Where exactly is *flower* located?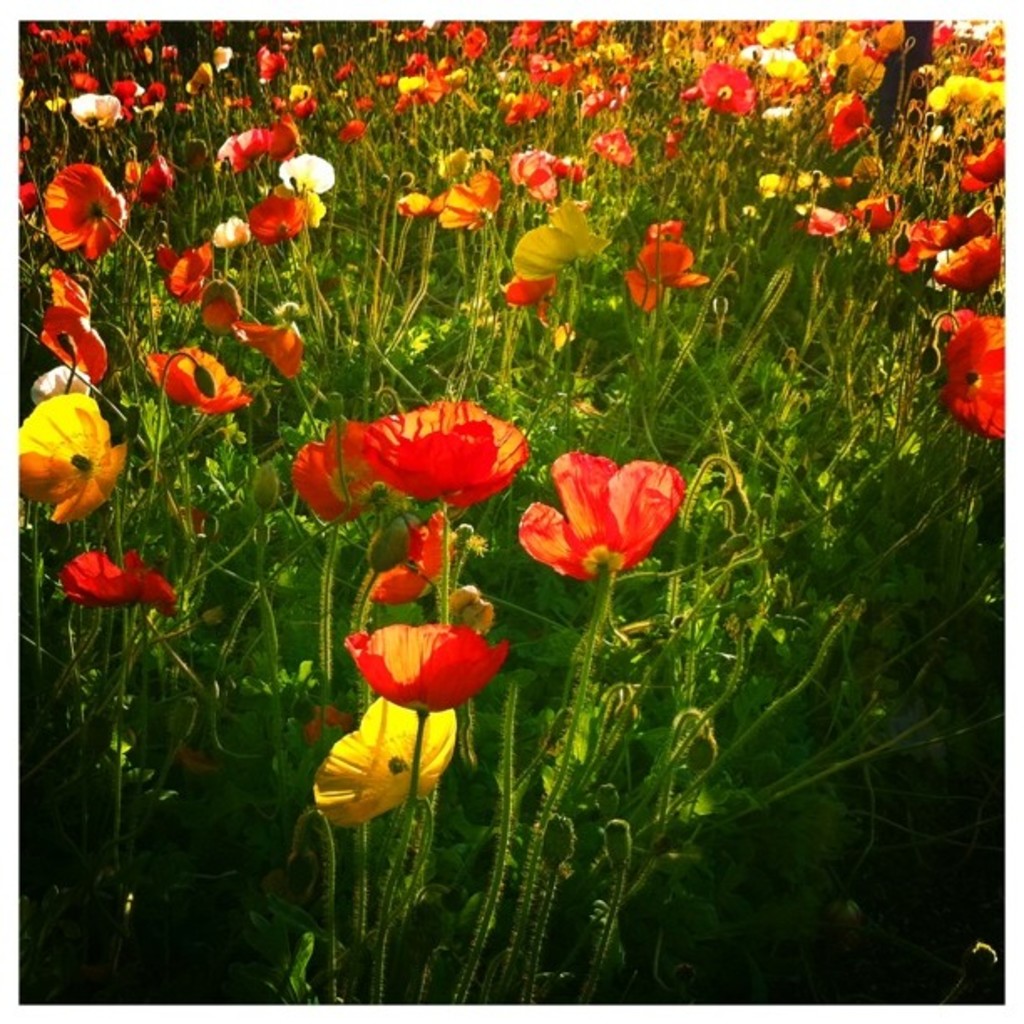
Its bounding box is x1=904 y1=211 x2=1002 y2=261.
